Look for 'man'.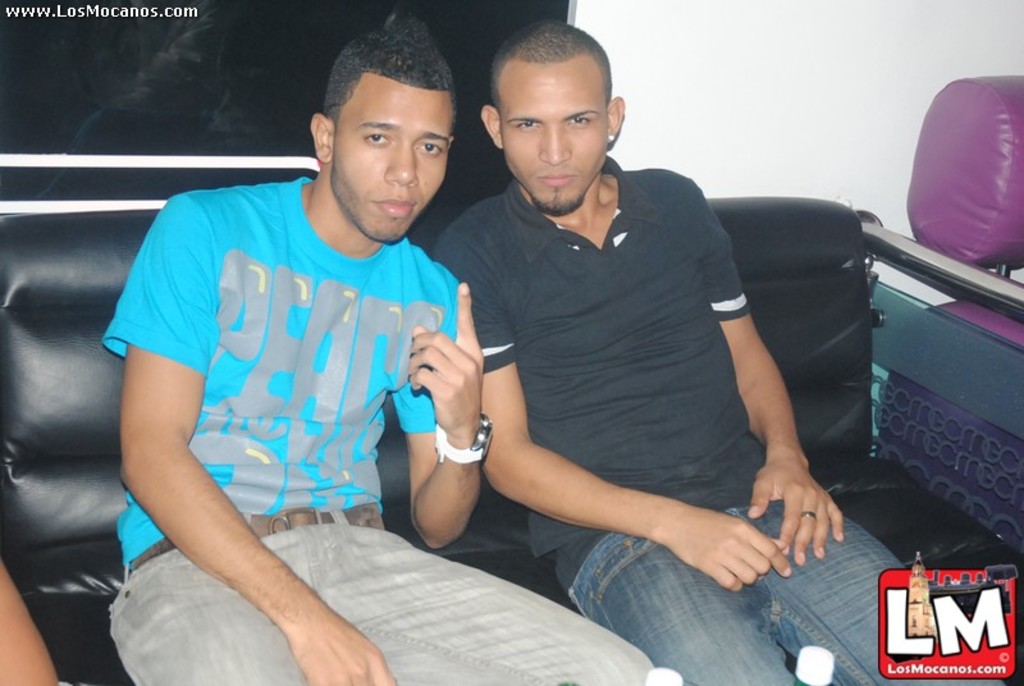
Found: BBox(434, 14, 1014, 685).
